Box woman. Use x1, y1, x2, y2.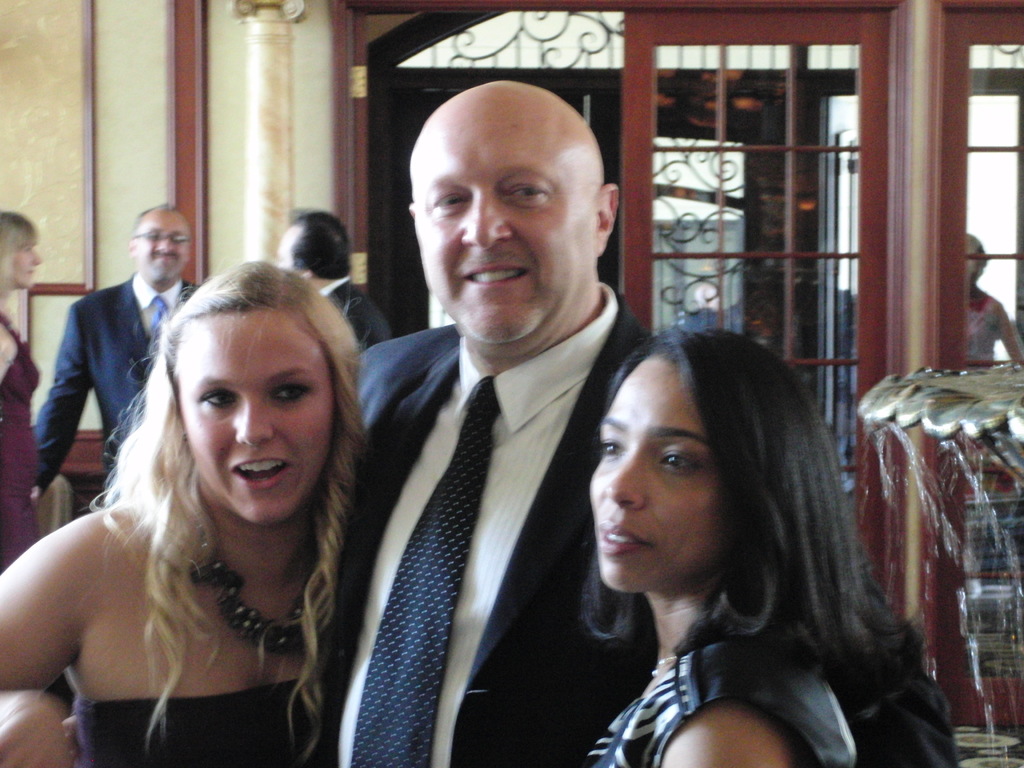
567, 329, 918, 767.
